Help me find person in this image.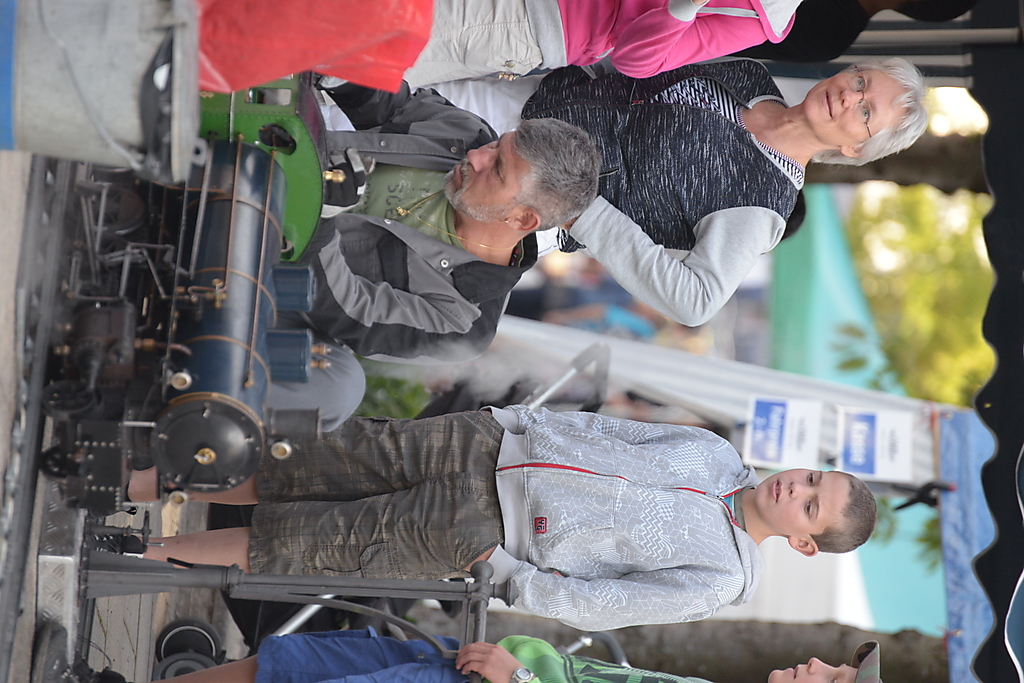
Found it: bbox=[400, 53, 925, 332].
